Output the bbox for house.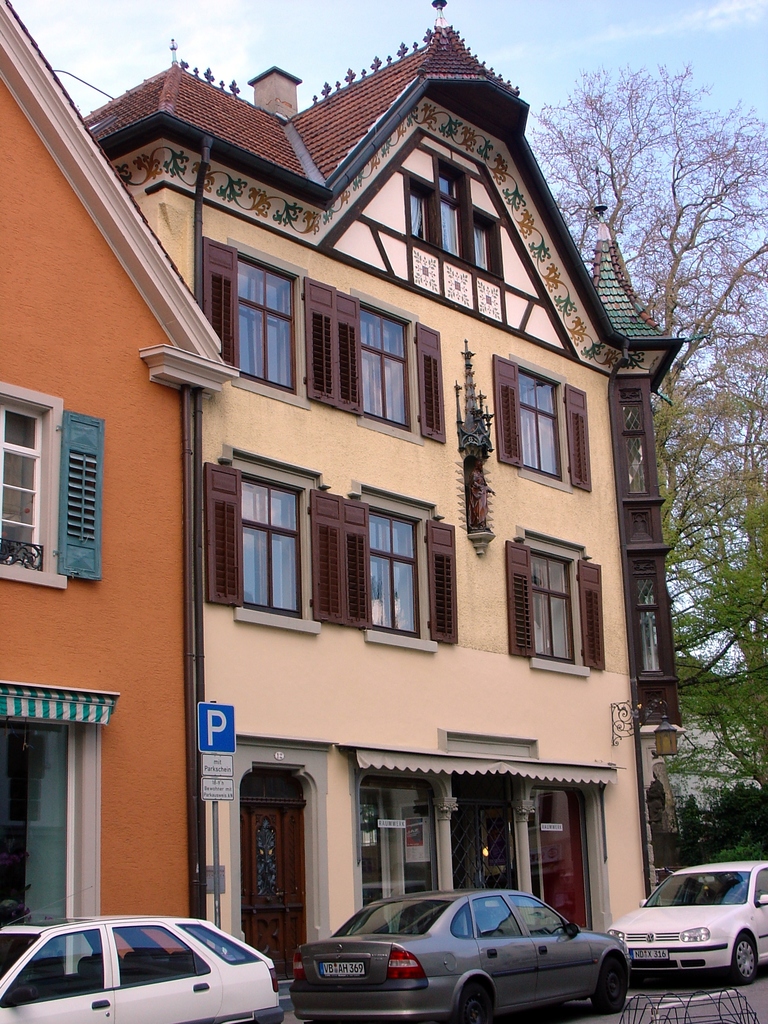
rect(83, 0, 686, 1005).
